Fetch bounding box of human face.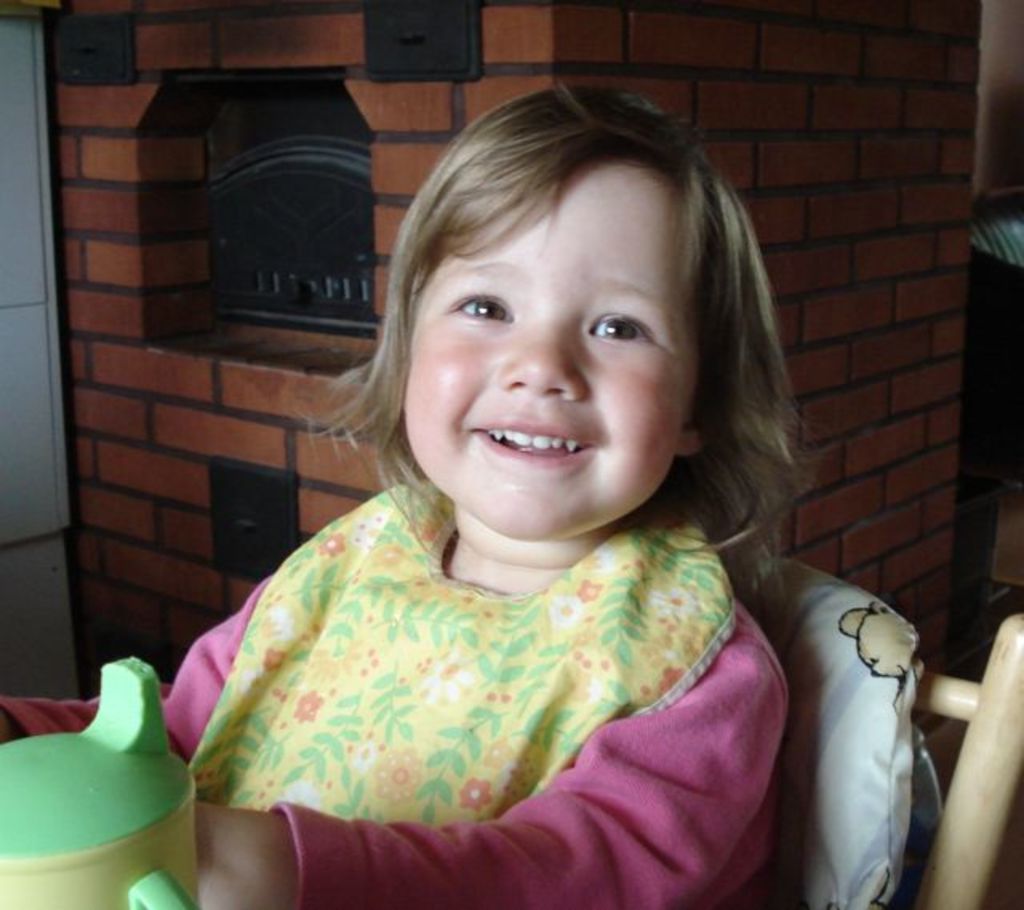
Bbox: locate(398, 166, 704, 541).
